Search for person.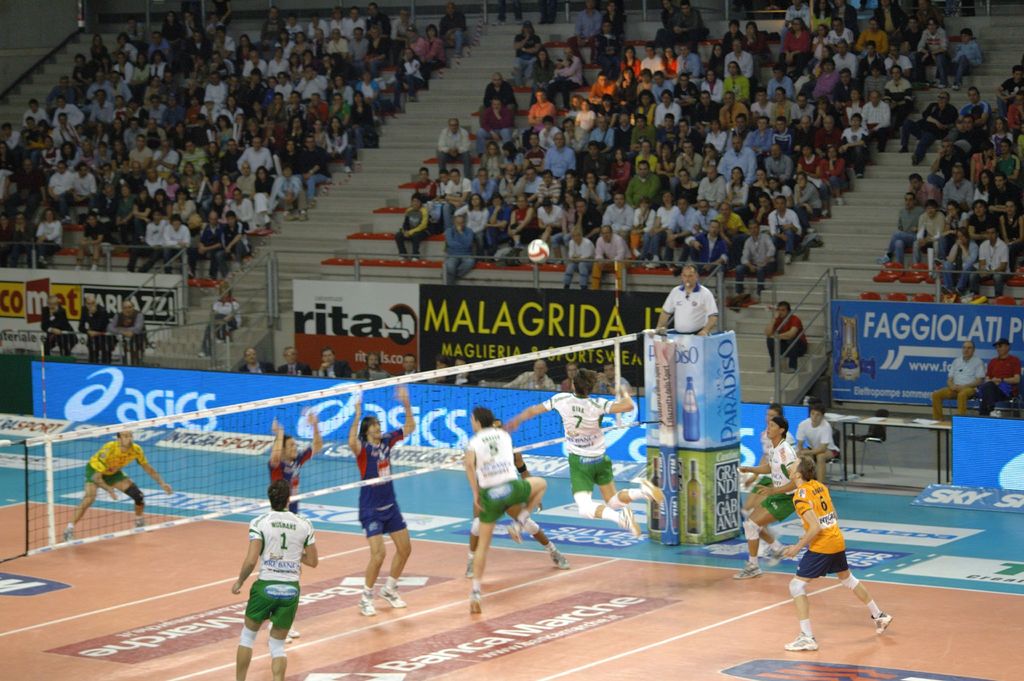
Found at bbox=(275, 162, 312, 217).
